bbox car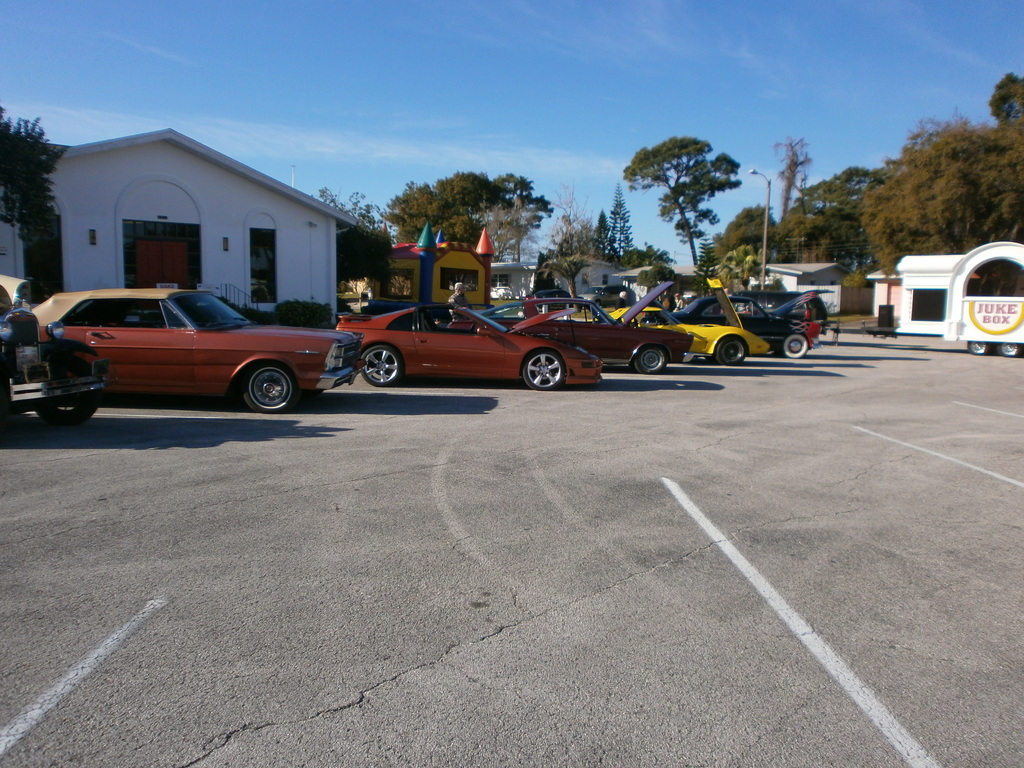
(left=12, top=278, right=346, bottom=417)
